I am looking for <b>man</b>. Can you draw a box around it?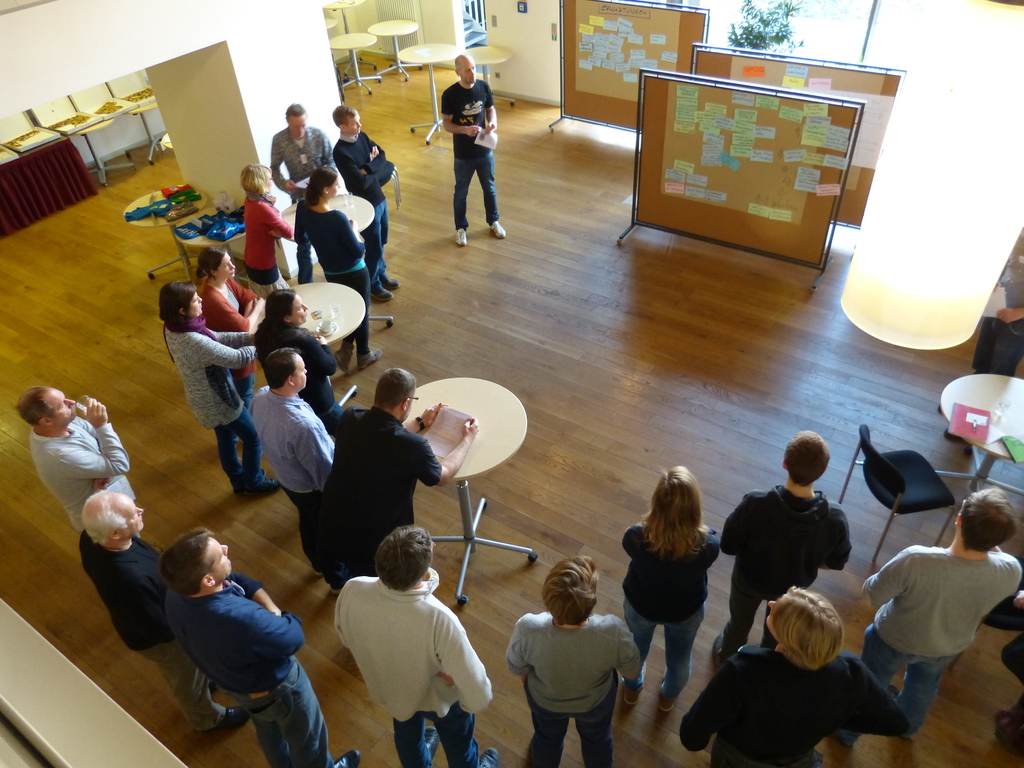
Sure, the bounding box is bbox(321, 367, 479, 577).
